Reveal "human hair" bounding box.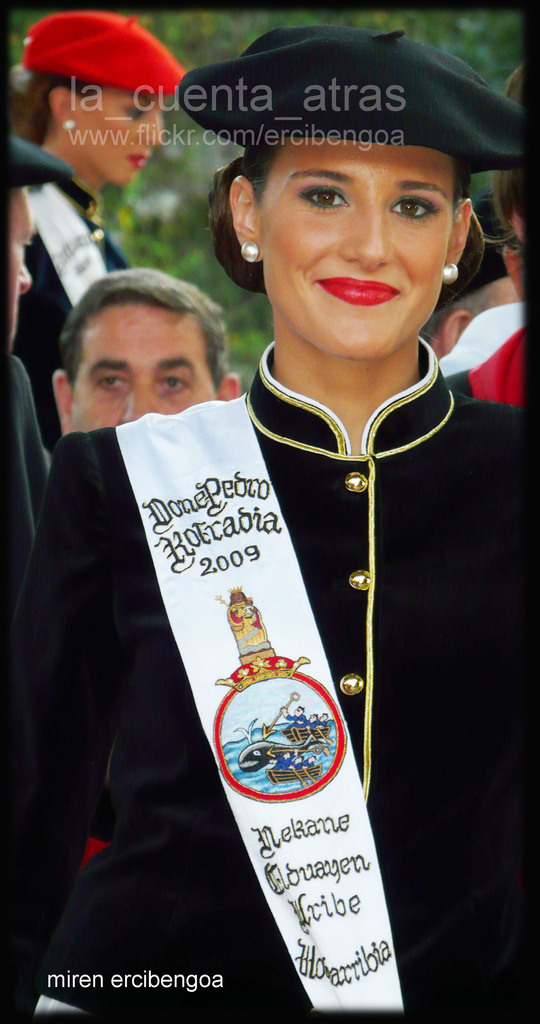
Revealed: 208/137/276/294.
